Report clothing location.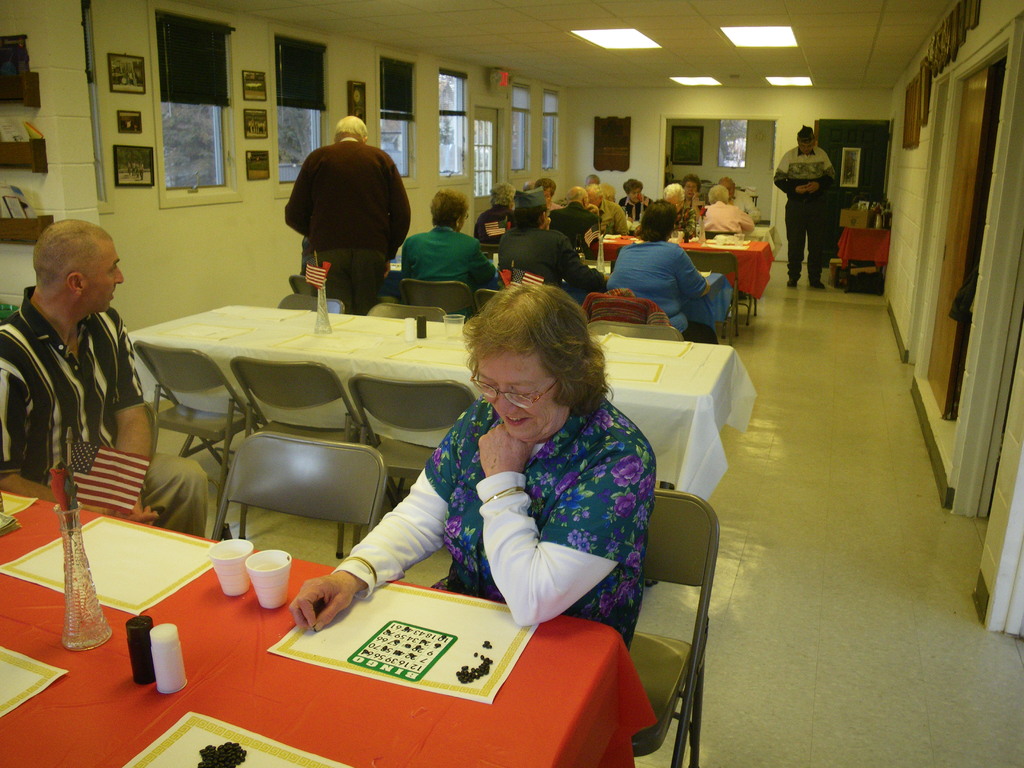
Report: BBox(474, 205, 516, 244).
